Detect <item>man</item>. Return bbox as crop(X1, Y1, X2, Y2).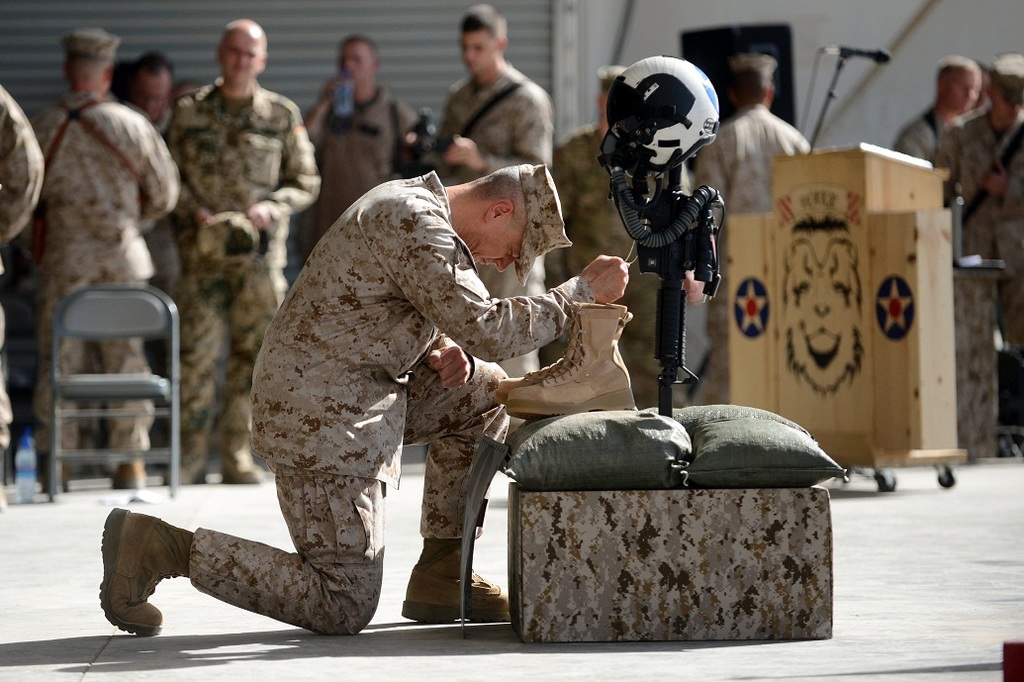
crop(690, 49, 812, 409).
